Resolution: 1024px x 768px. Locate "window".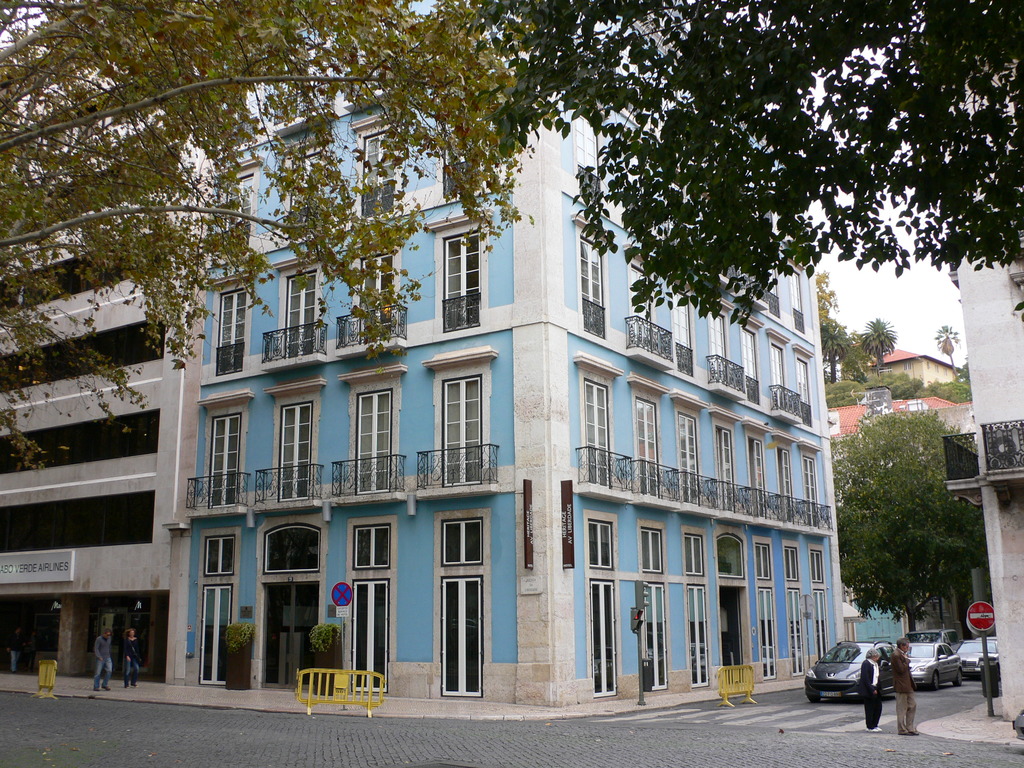
locate(759, 590, 776, 677).
